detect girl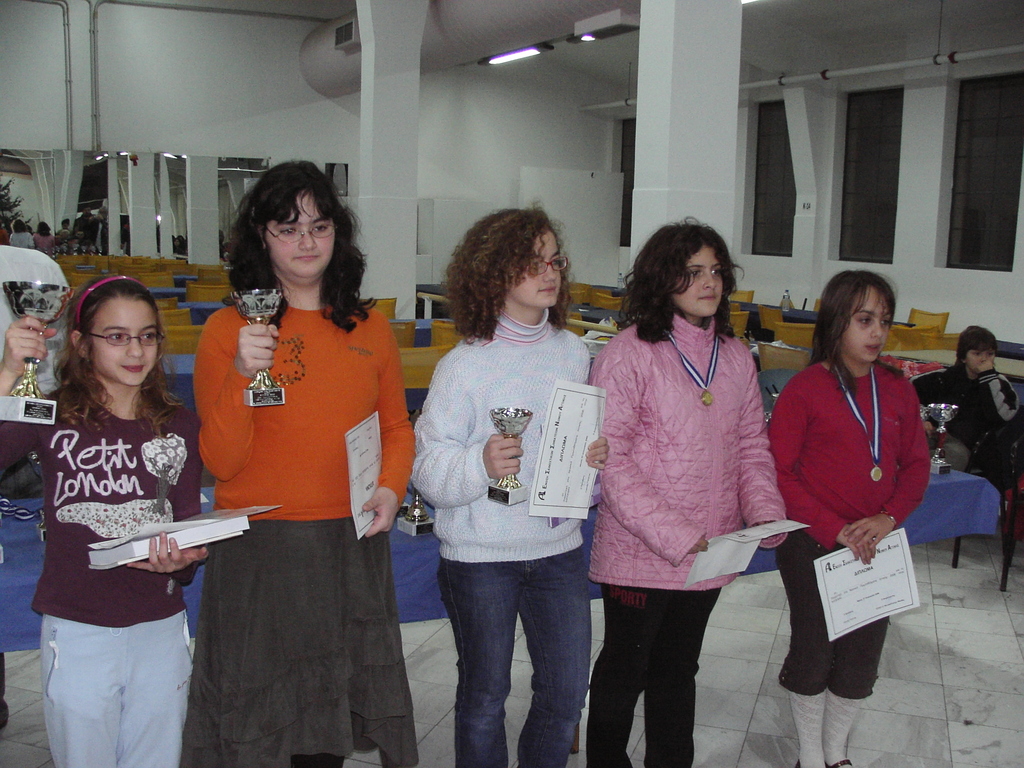
0, 274, 211, 767
